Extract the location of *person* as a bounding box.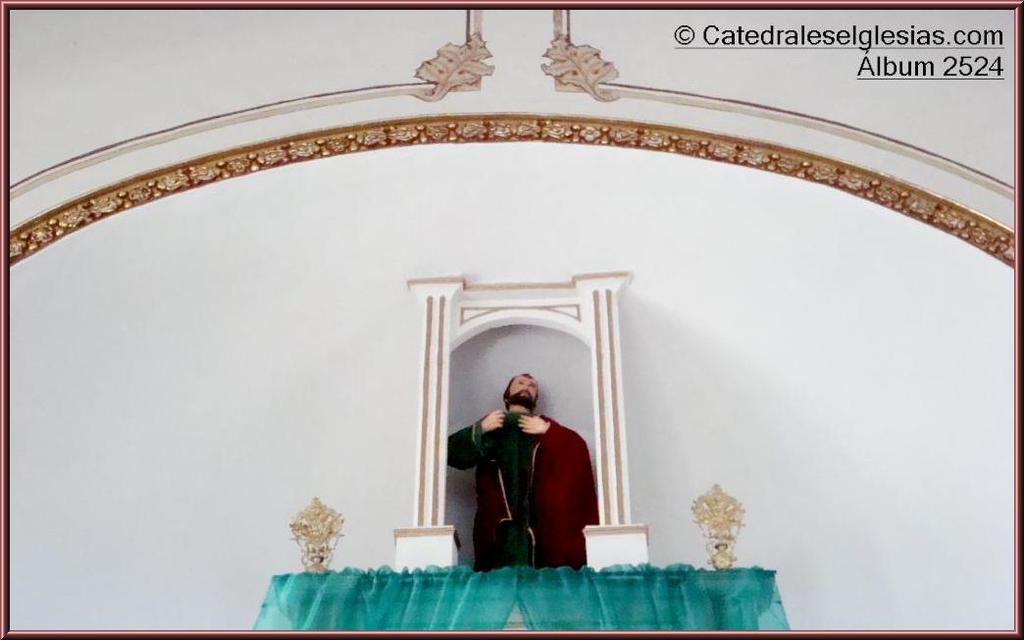
467 367 592 572.
